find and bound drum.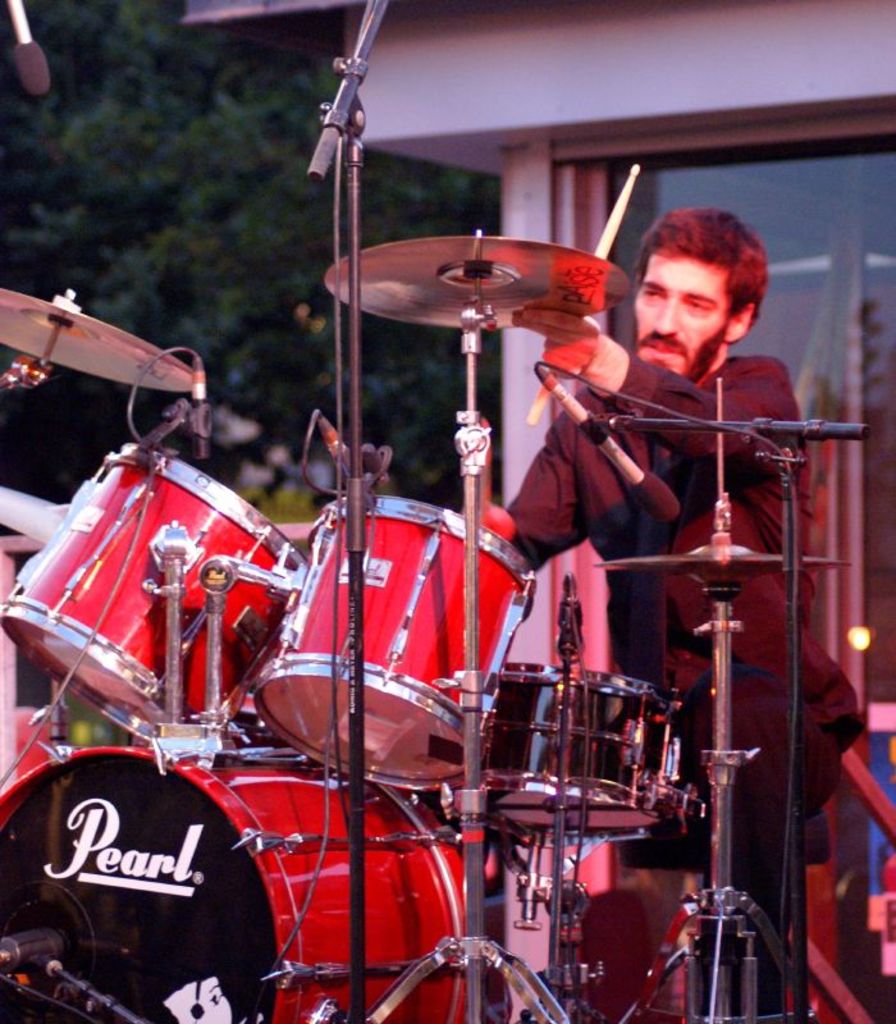
Bound: <region>252, 490, 529, 786</region>.
